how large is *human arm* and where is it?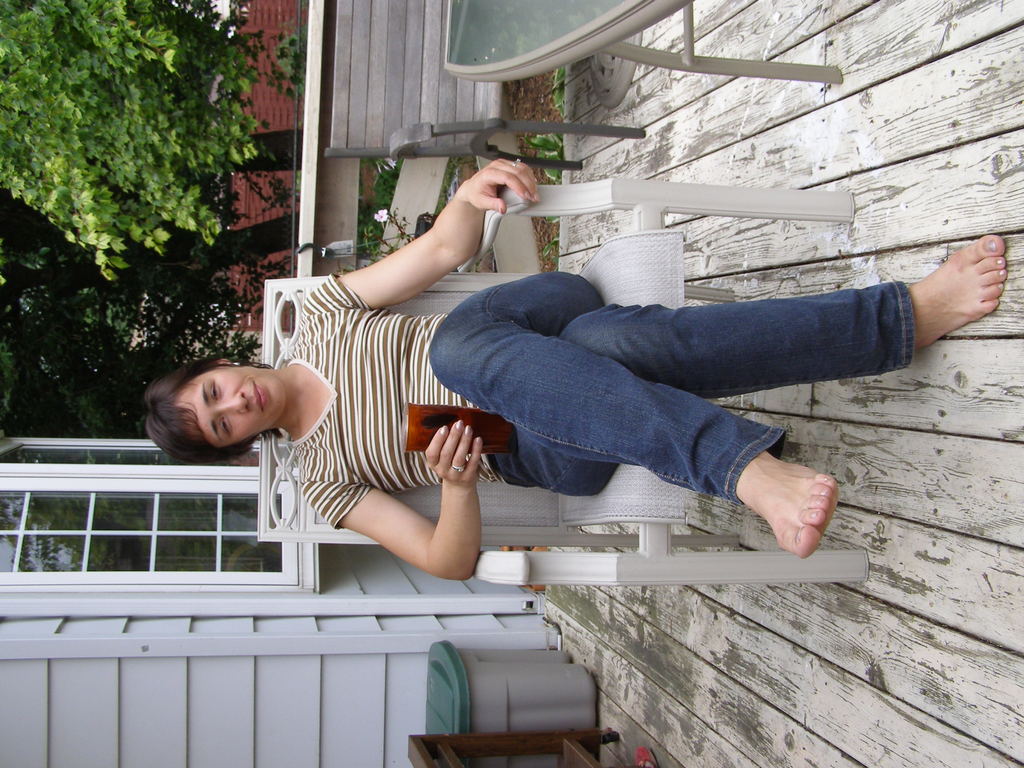
Bounding box: <bbox>303, 413, 488, 584</bbox>.
